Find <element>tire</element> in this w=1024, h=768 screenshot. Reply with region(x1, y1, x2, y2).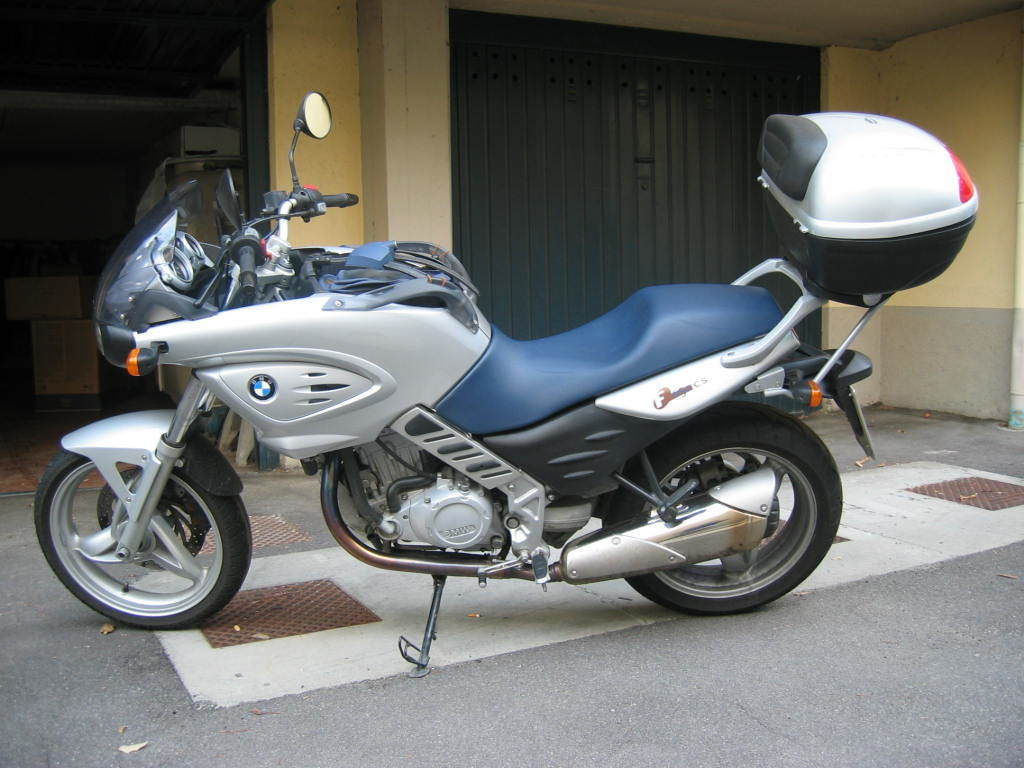
region(52, 417, 236, 634).
